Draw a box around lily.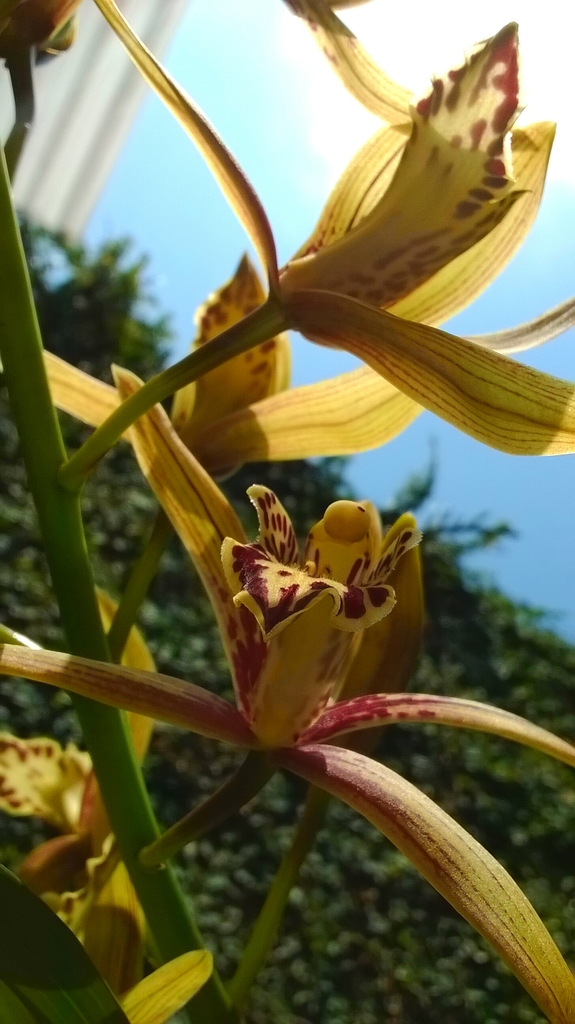
0:586:214:1023.
